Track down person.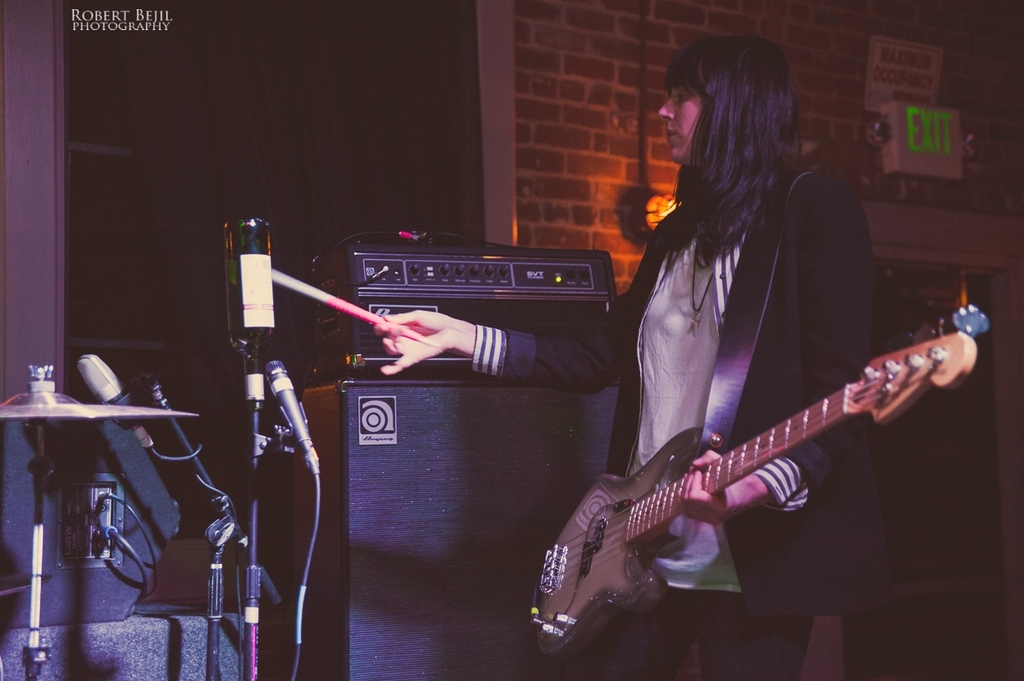
Tracked to 552:44:941:669.
